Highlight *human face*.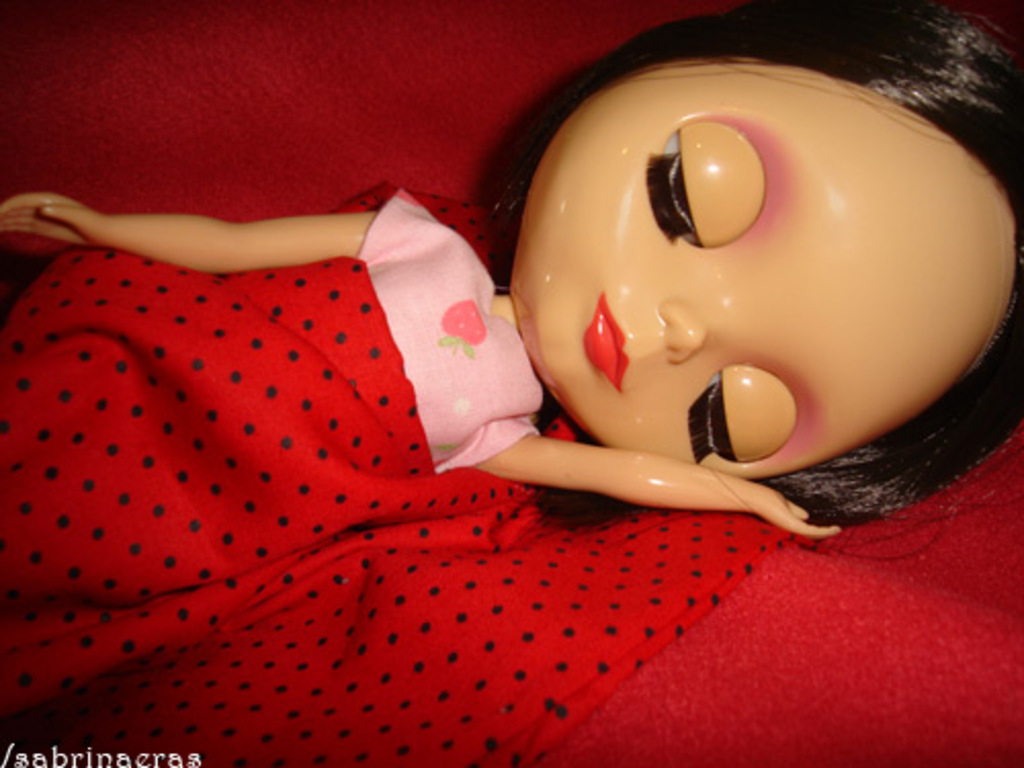
Highlighted region: 510/51/1022/487.
